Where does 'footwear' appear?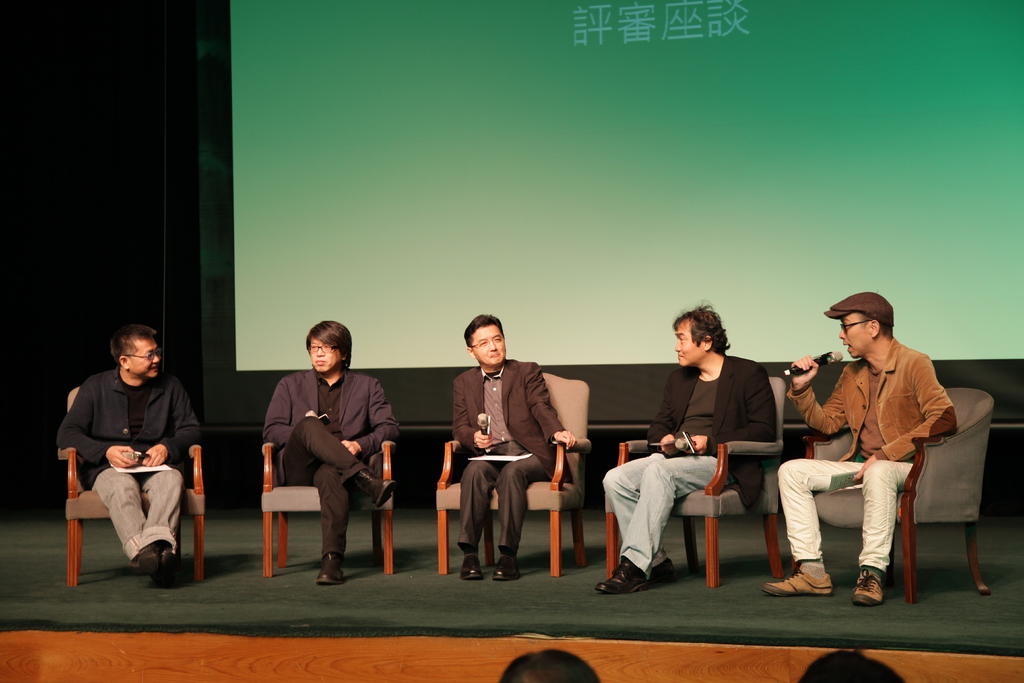
Appears at {"left": 491, "top": 553, "right": 524, "bottom": 580}.
